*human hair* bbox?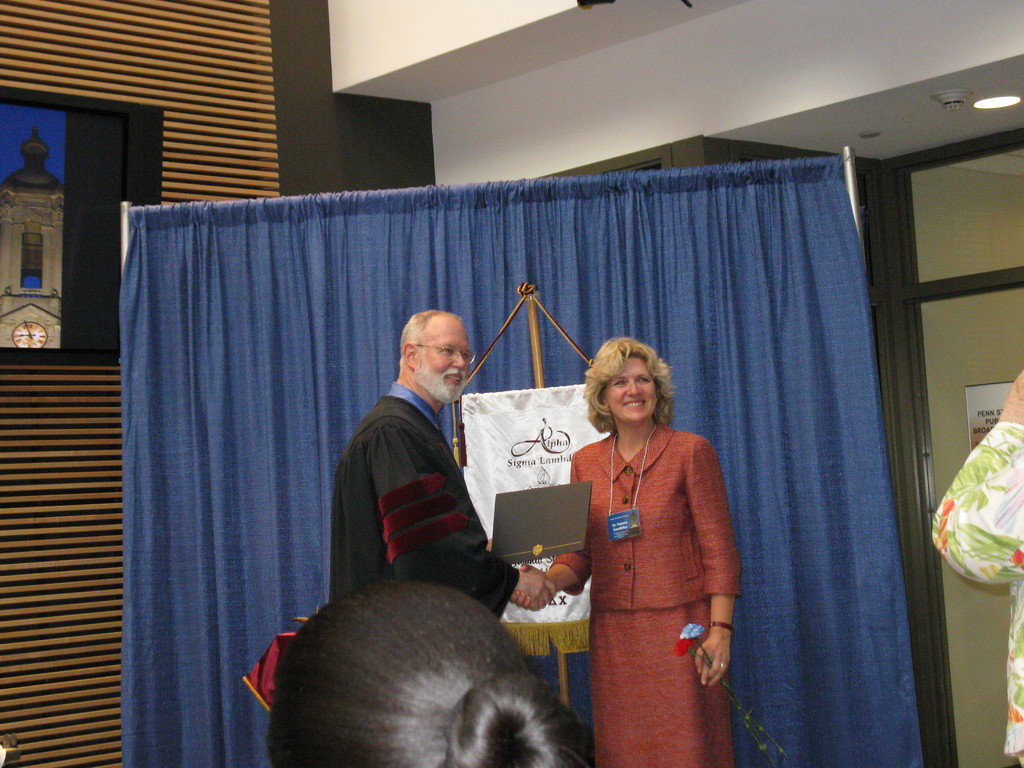
BBox(399, 310, 461, 364)
